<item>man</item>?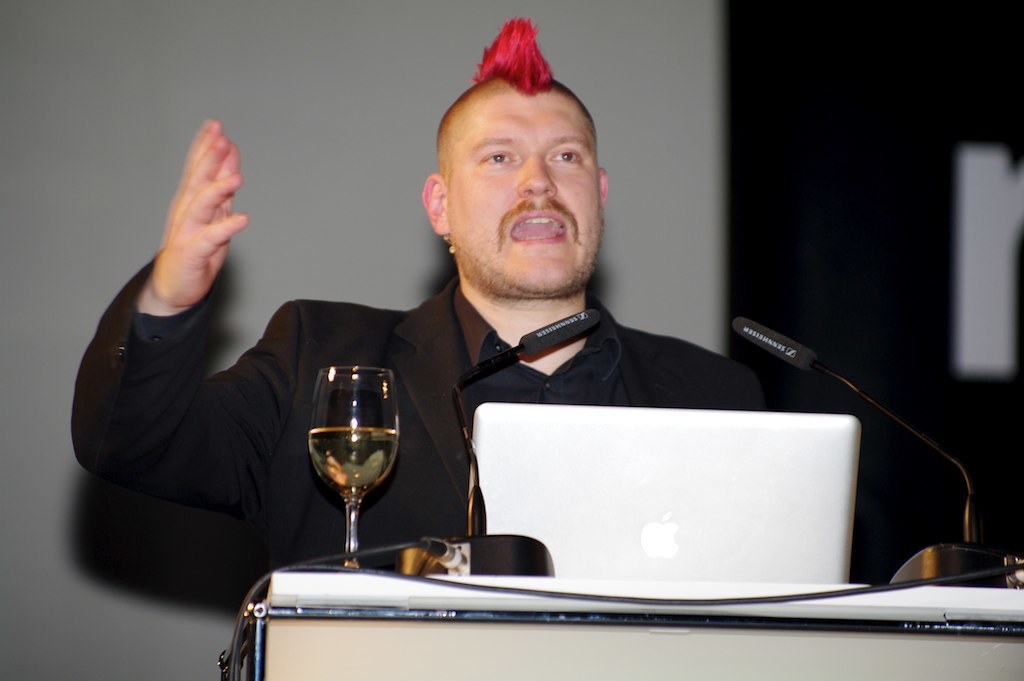
select_region(70, 12, 768, 567)
